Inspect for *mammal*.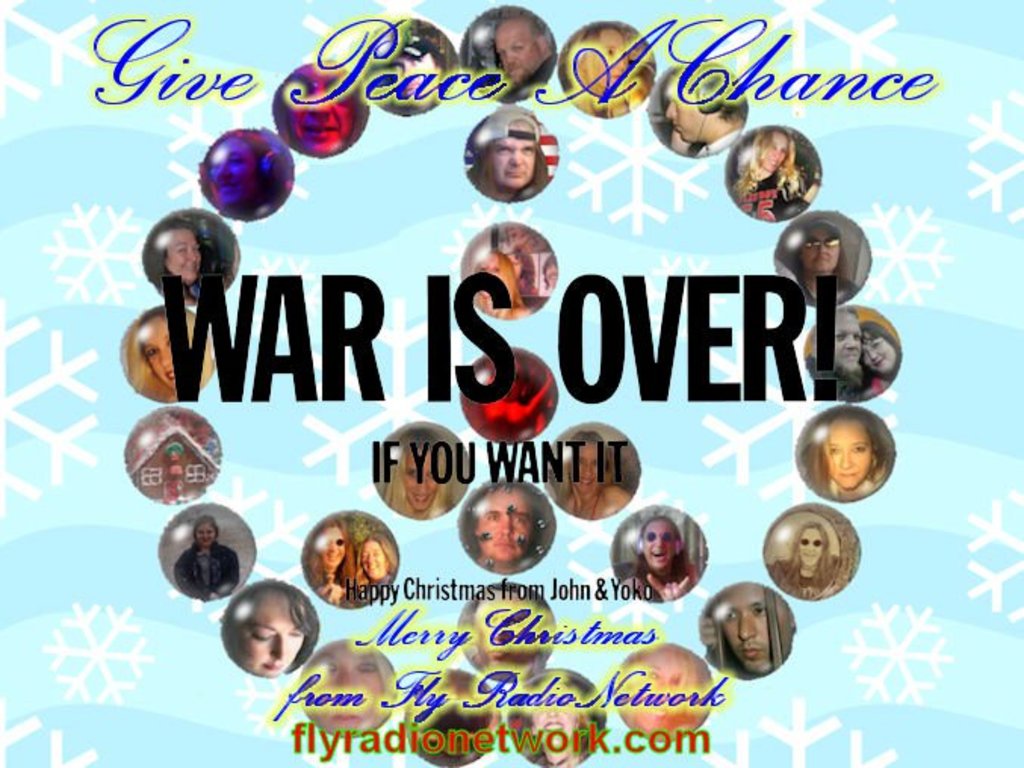
Inspection: {"left": 734, "top": 133, "right": 803, "bottom": 219}.
